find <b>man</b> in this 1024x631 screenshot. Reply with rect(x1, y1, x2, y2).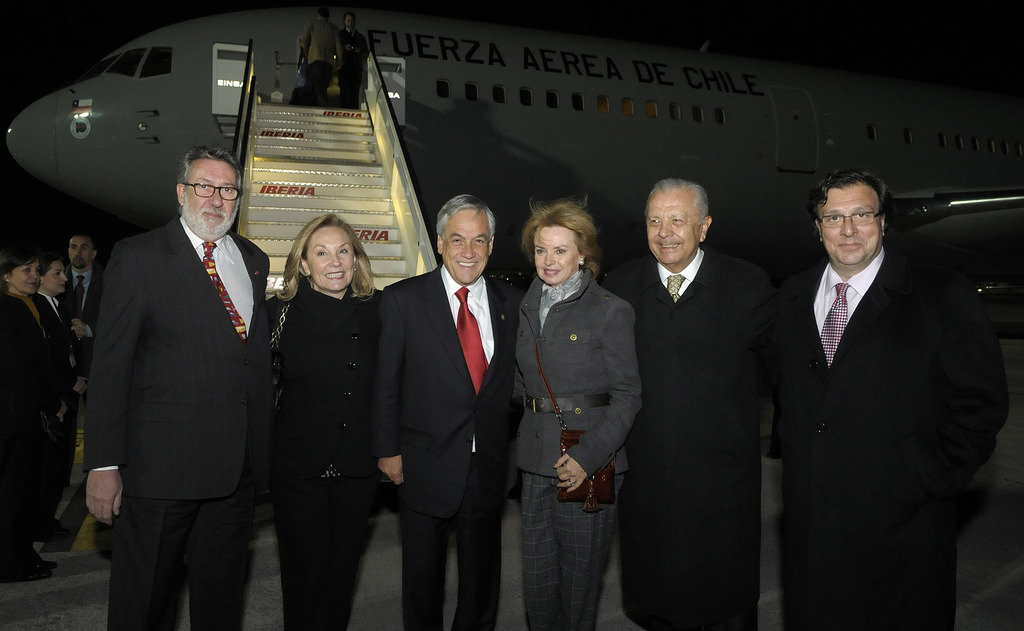
rect(85, 156, 276, 630).
